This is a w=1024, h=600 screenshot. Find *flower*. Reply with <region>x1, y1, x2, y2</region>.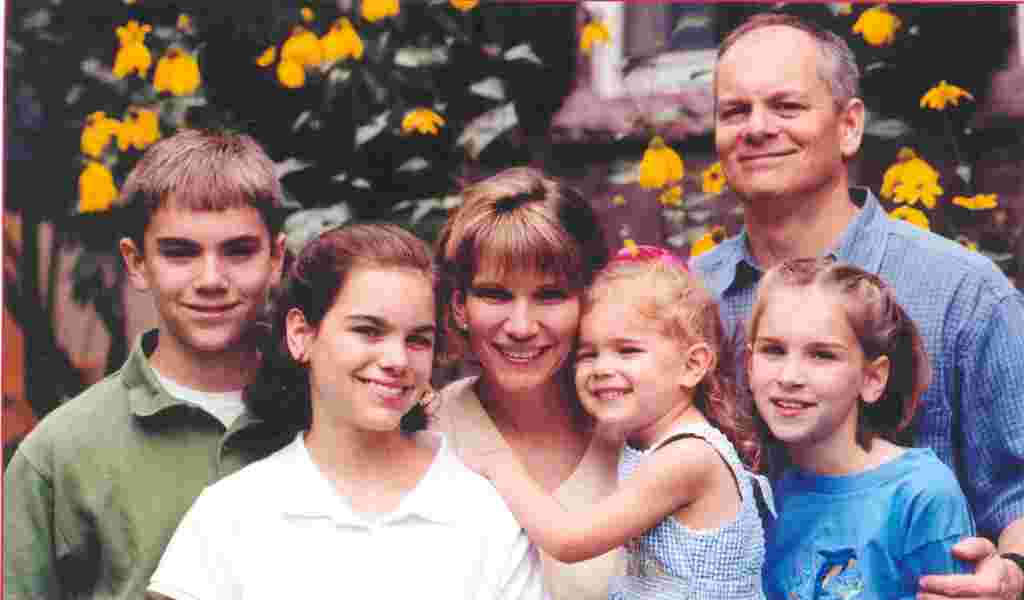
<region>400, 107, 451, 136</region>.
